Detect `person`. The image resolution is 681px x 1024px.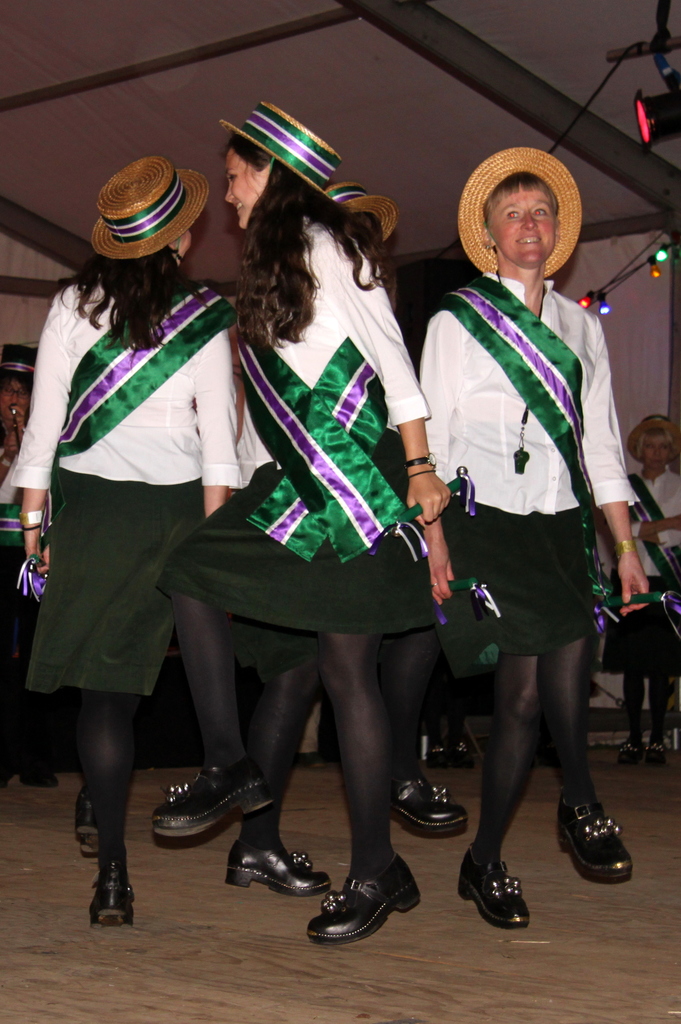
[x1=0, y1=152, x2=234, y2=930].
